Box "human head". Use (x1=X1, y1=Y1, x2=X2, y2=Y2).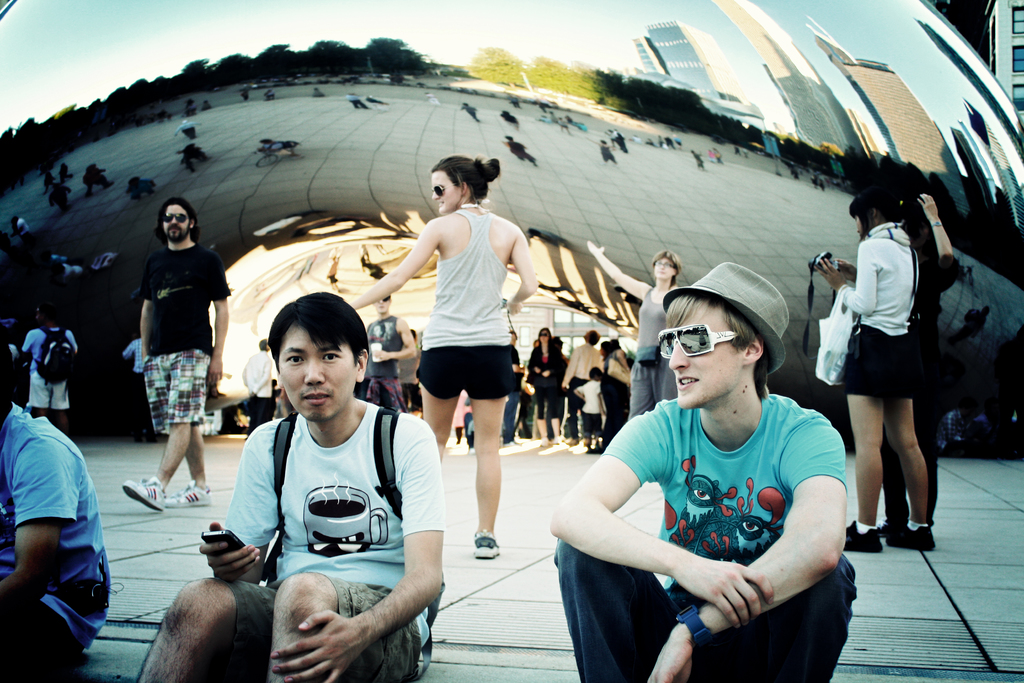
(x1=428, y1=158, x2=484, y2=211).
